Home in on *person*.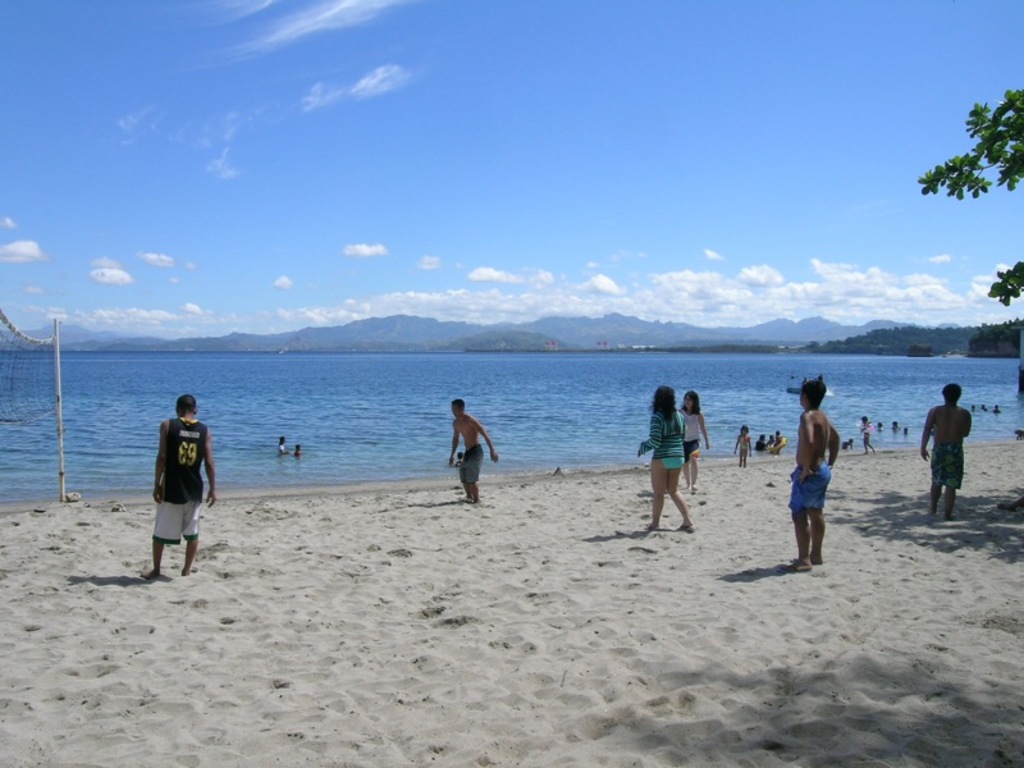
Homed in at box=[790, 371, 842, 570].
